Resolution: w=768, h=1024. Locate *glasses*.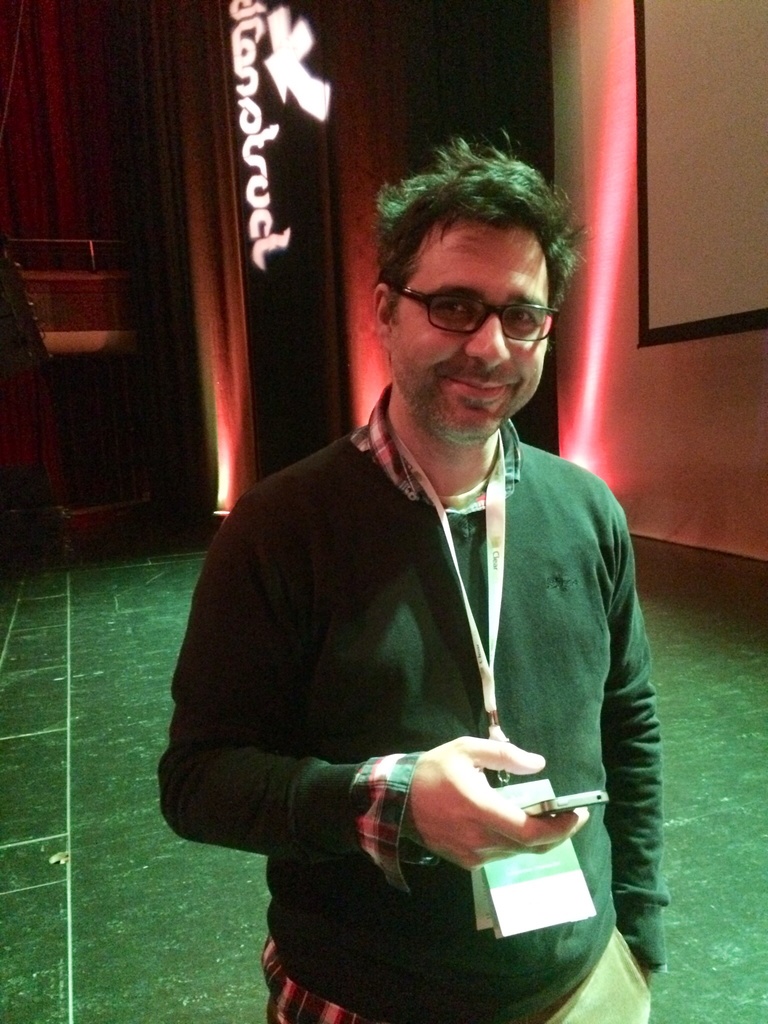
[404, 279, 572, 335].
